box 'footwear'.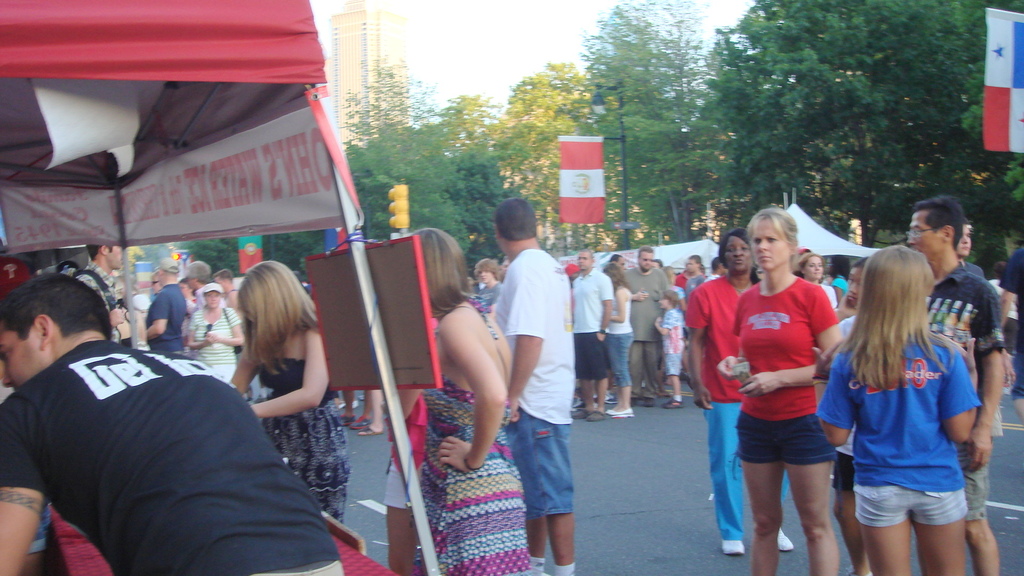
<box>361,424,377,435</box>.
